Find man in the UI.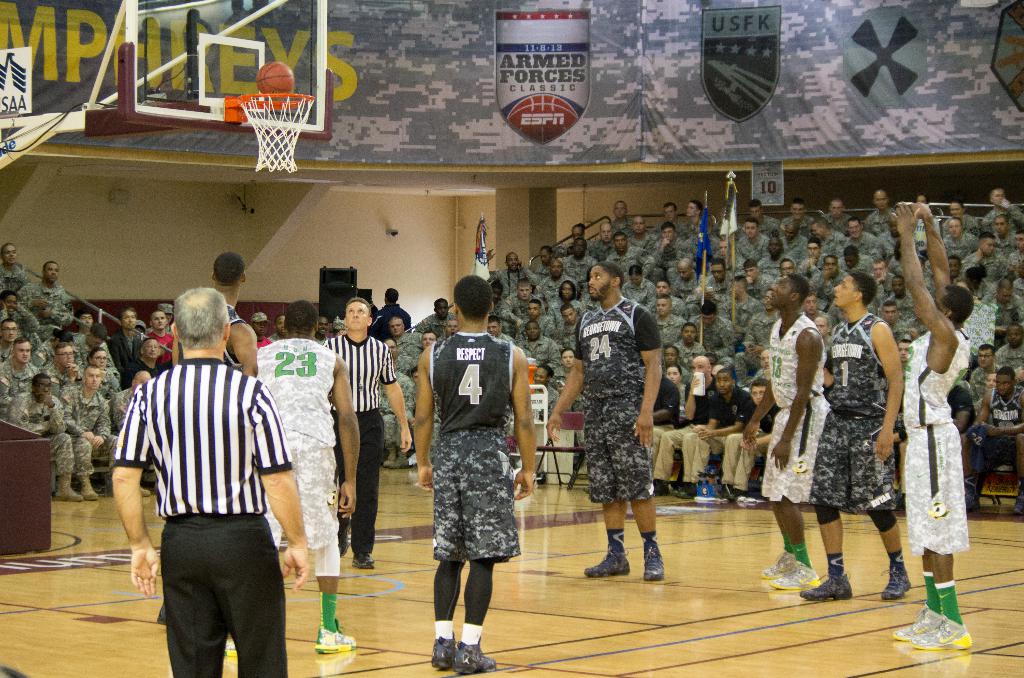
UI element at rect(159, 302, 173, 335).
